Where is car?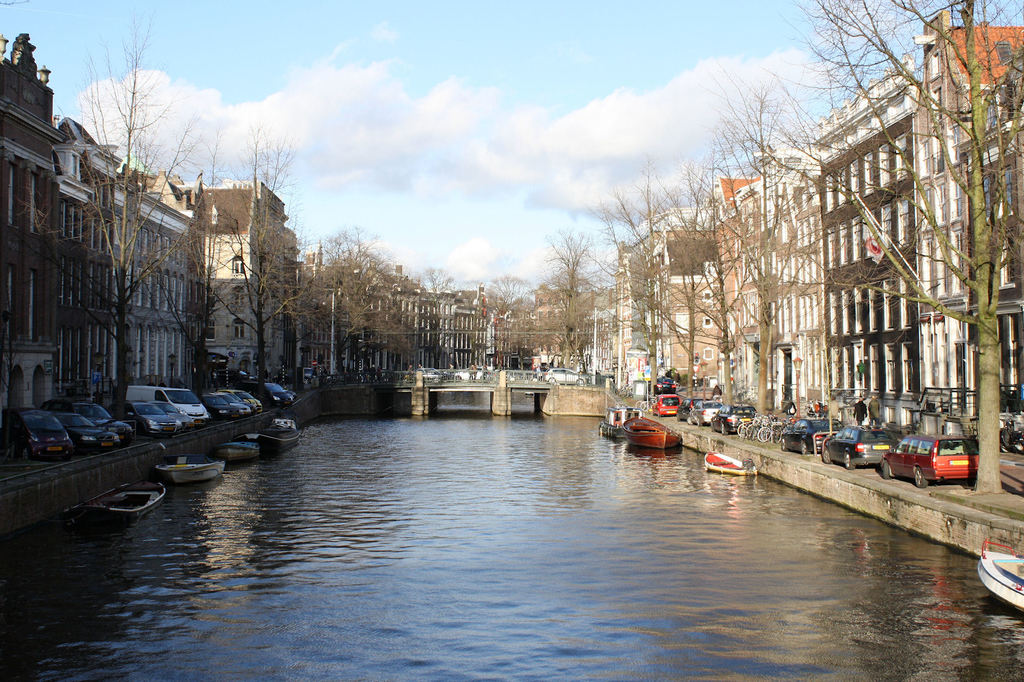
[702,402,769,438].
